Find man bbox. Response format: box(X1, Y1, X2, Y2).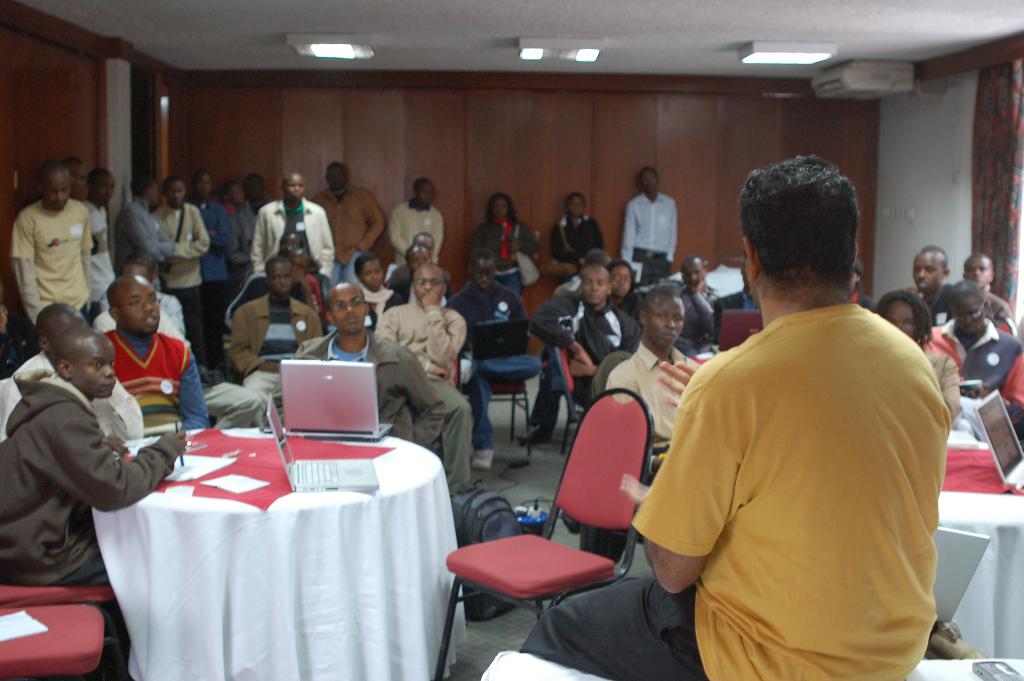
box(518, 155, 952, 680).
